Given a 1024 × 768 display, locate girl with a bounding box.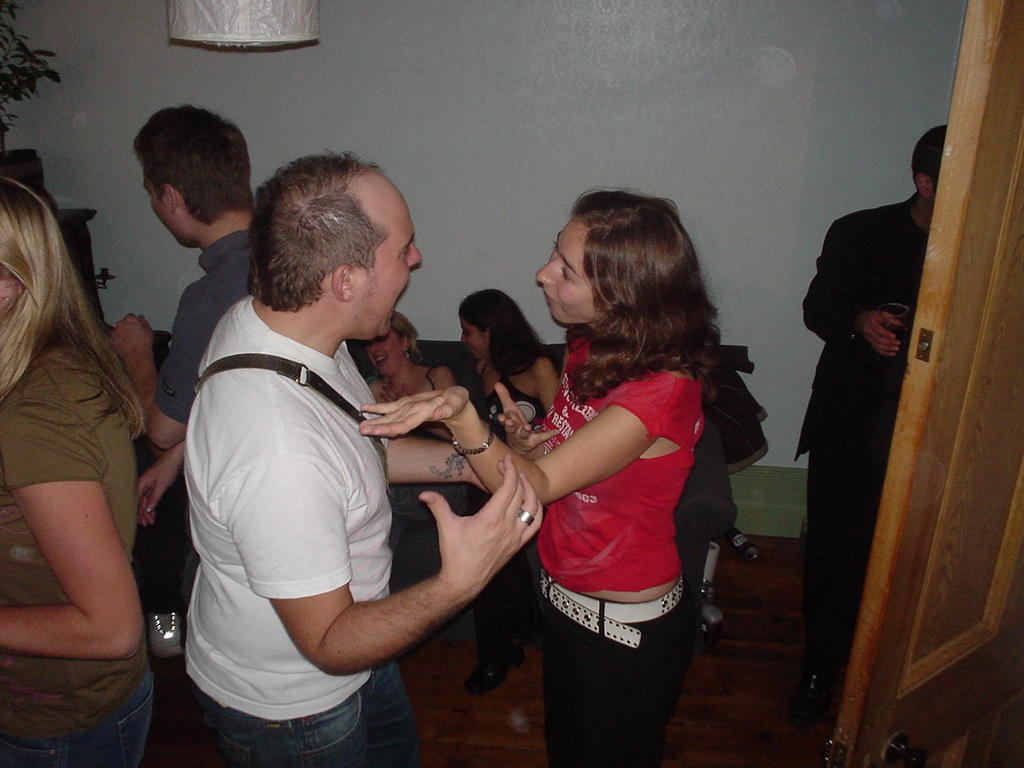
Located: 461/291/560/437.
